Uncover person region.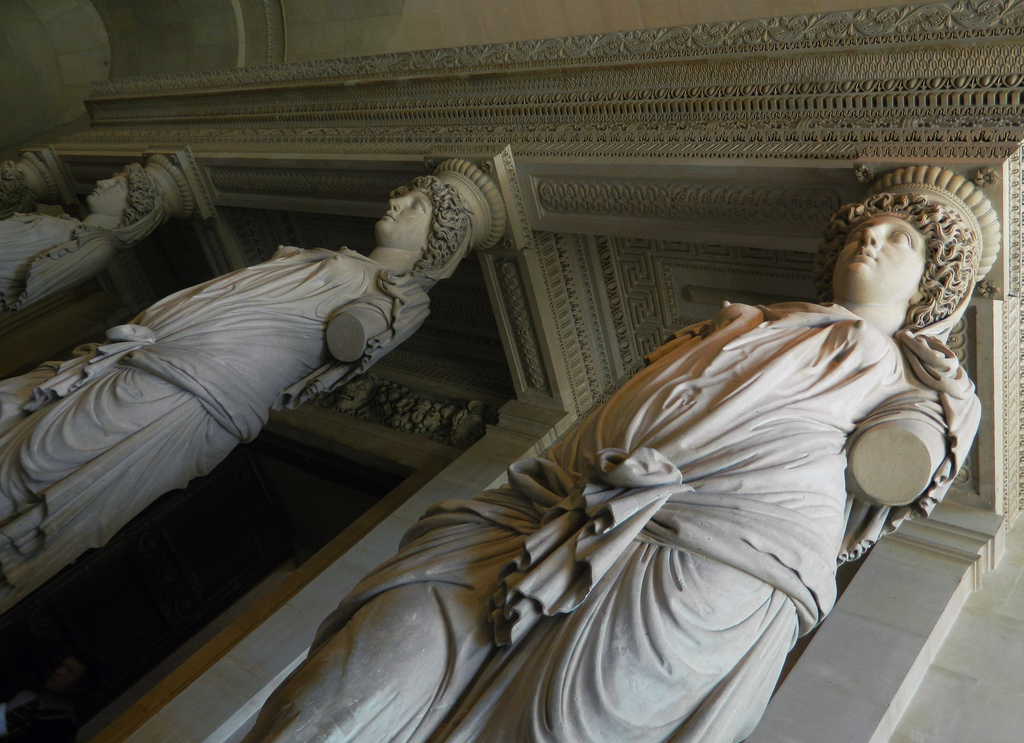
Uncovered: select_region(0, 159, 161, 310).
